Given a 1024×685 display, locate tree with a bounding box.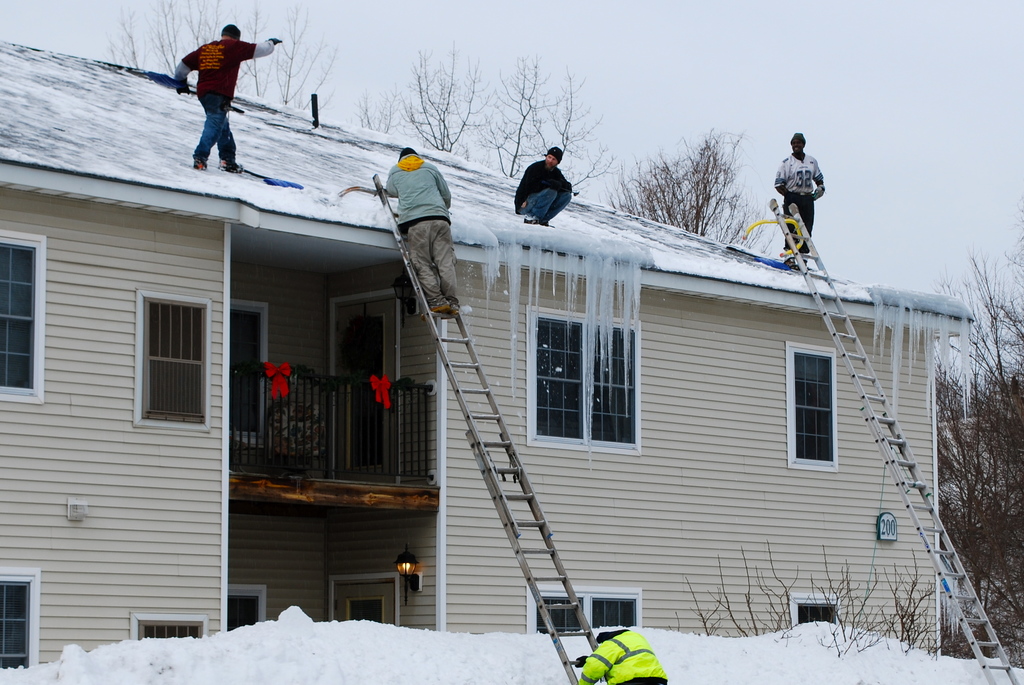
Located: left=491, top=50, right=611, bottom=201.
